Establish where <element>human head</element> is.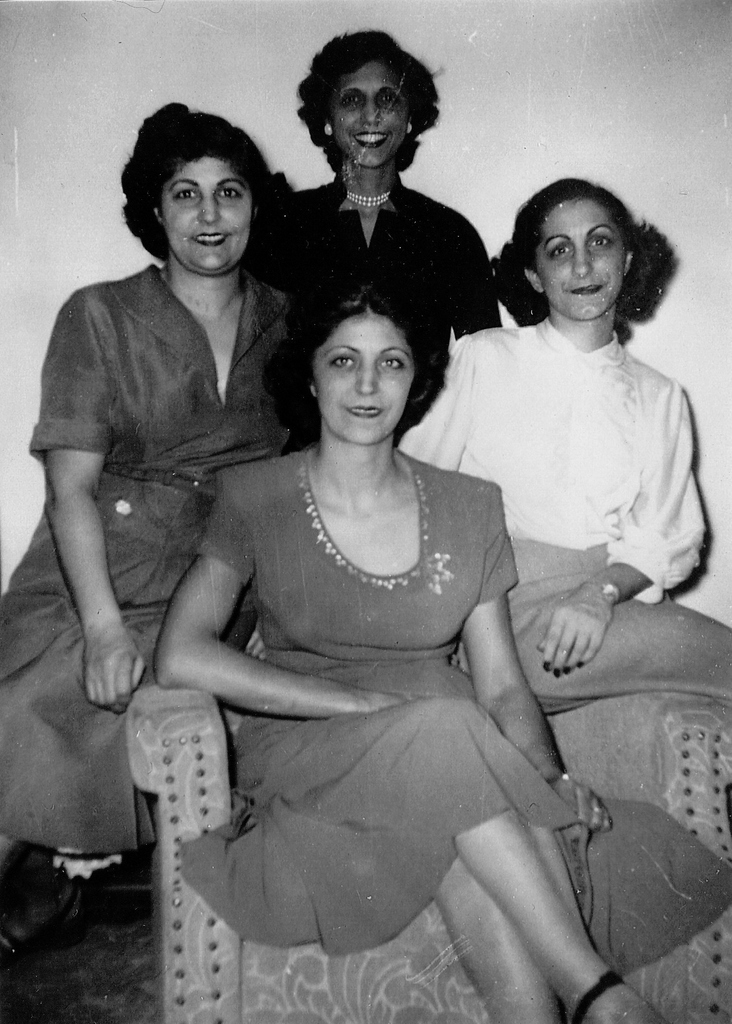
Established at 145, 106, 274, 281.
